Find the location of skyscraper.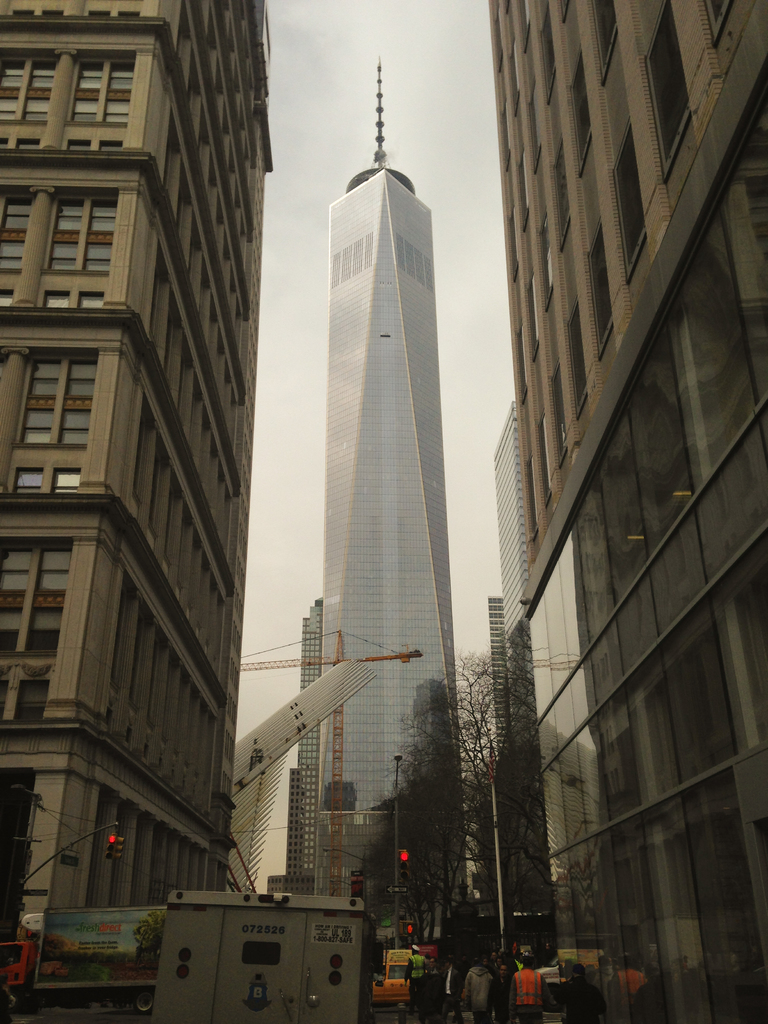
Location: 285,589,323,890.
